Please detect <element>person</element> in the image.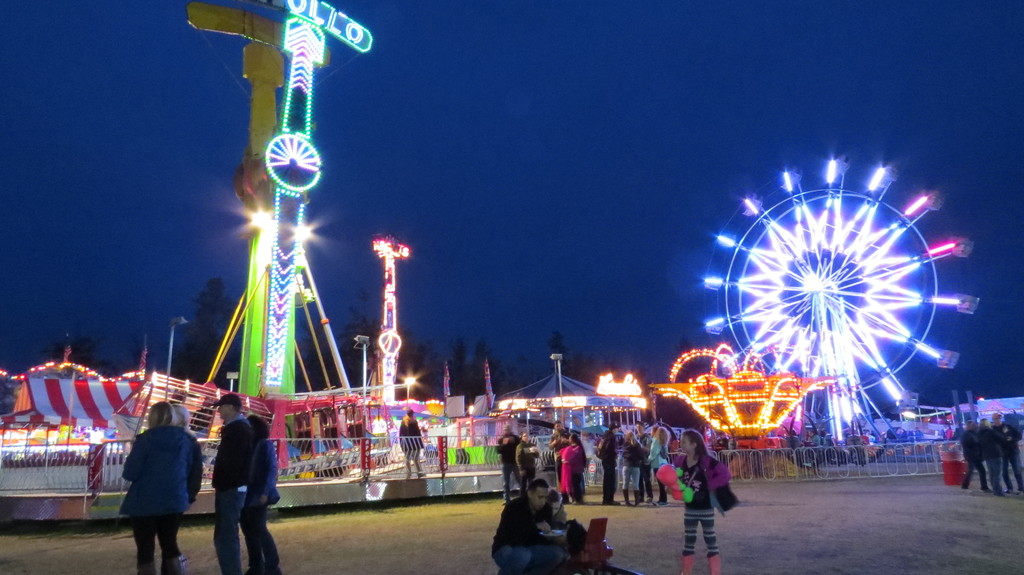
crop(647, 423, 673, 508).
